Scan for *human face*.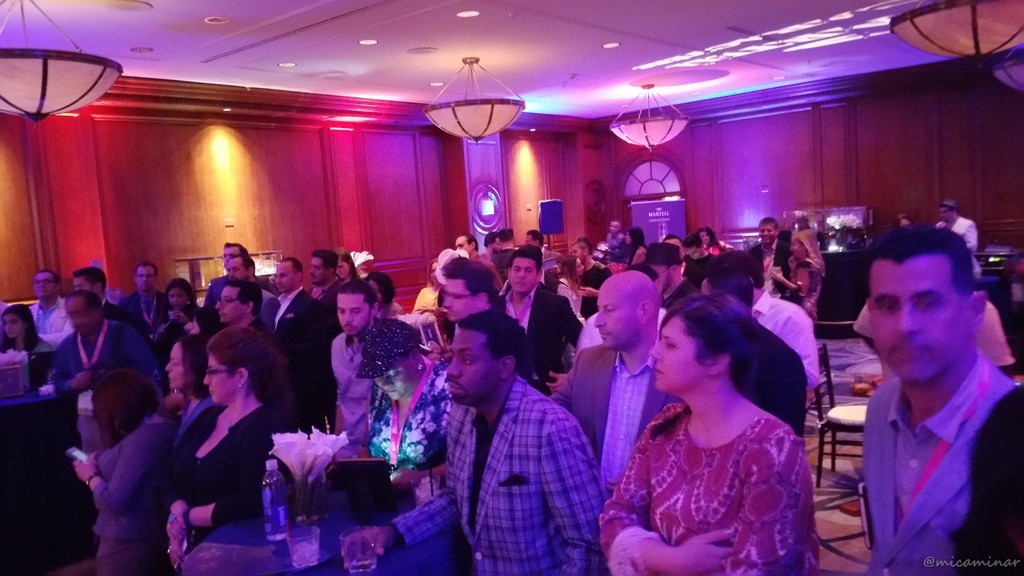
Scan result: bbox=[360, 255, 378, 280].
